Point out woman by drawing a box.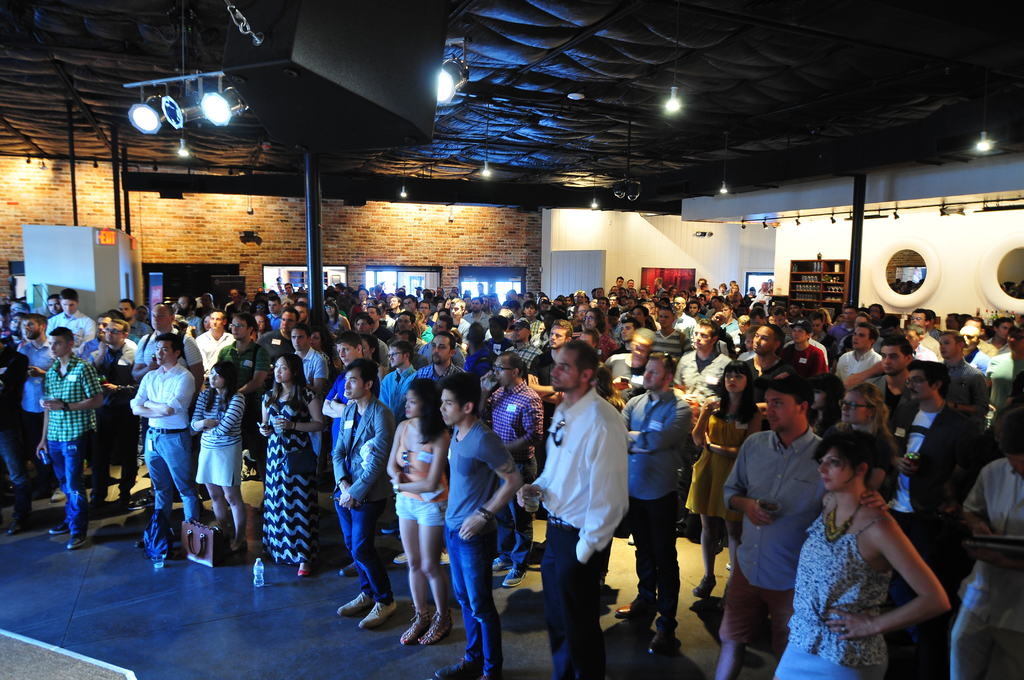
[x1=190, y1=362, x2=243, y2=564].
